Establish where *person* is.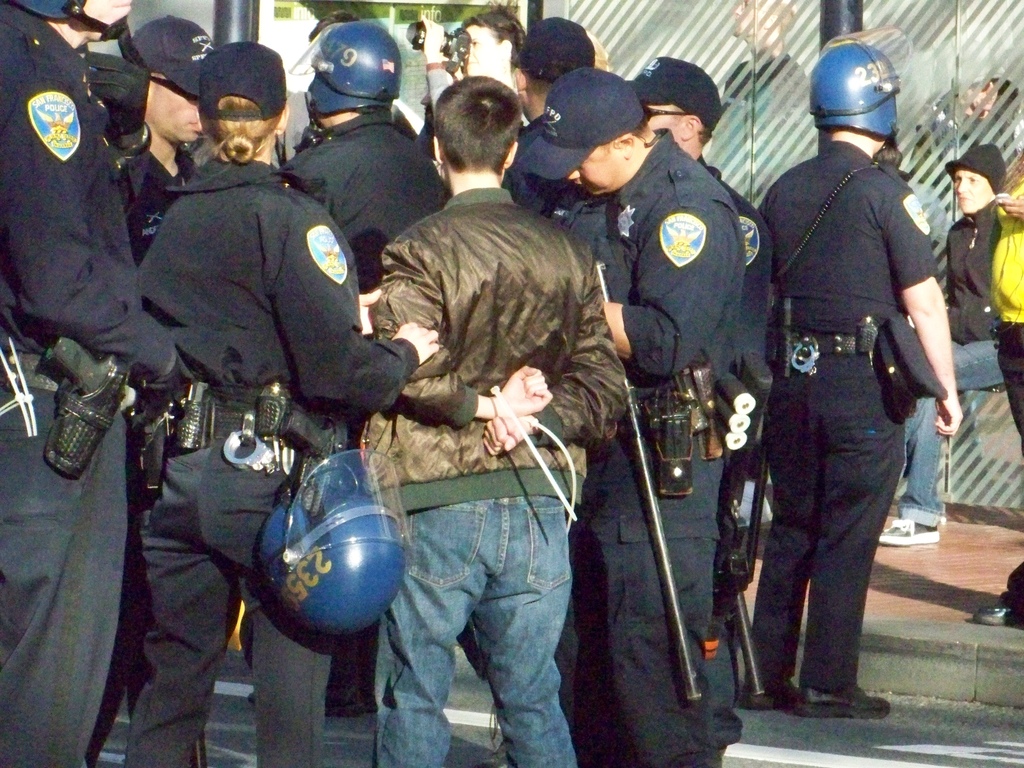
Established at BBox(119, 36, 444, 763).
